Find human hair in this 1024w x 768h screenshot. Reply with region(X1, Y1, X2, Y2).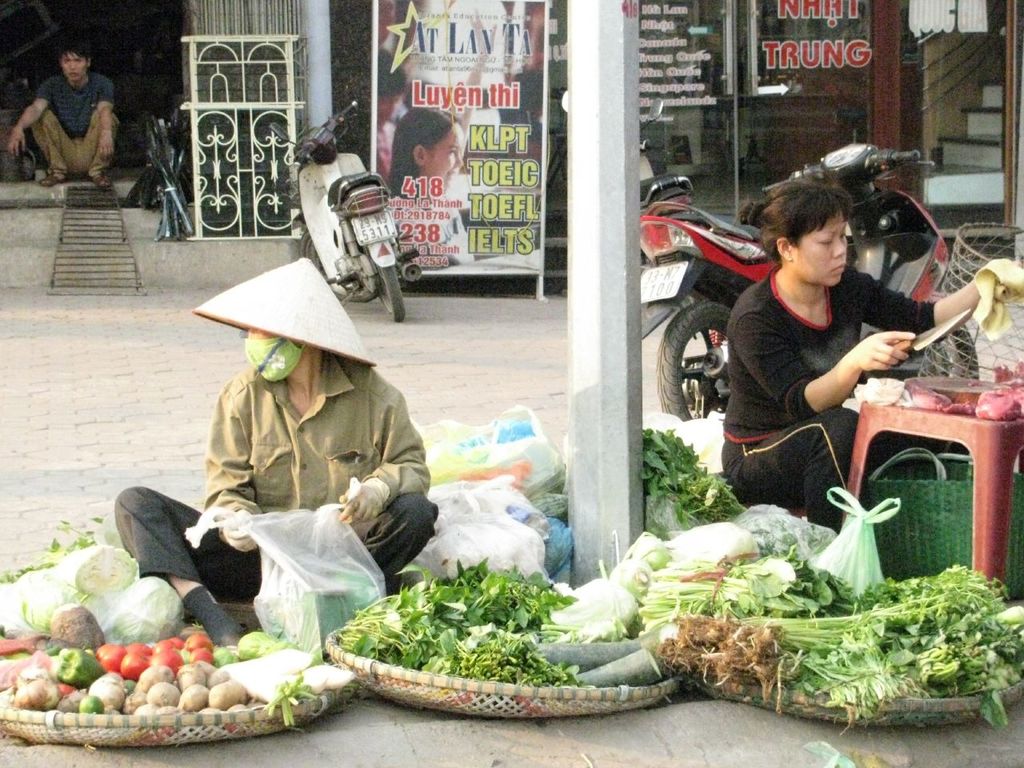
region(782, 166, 865, 267).
